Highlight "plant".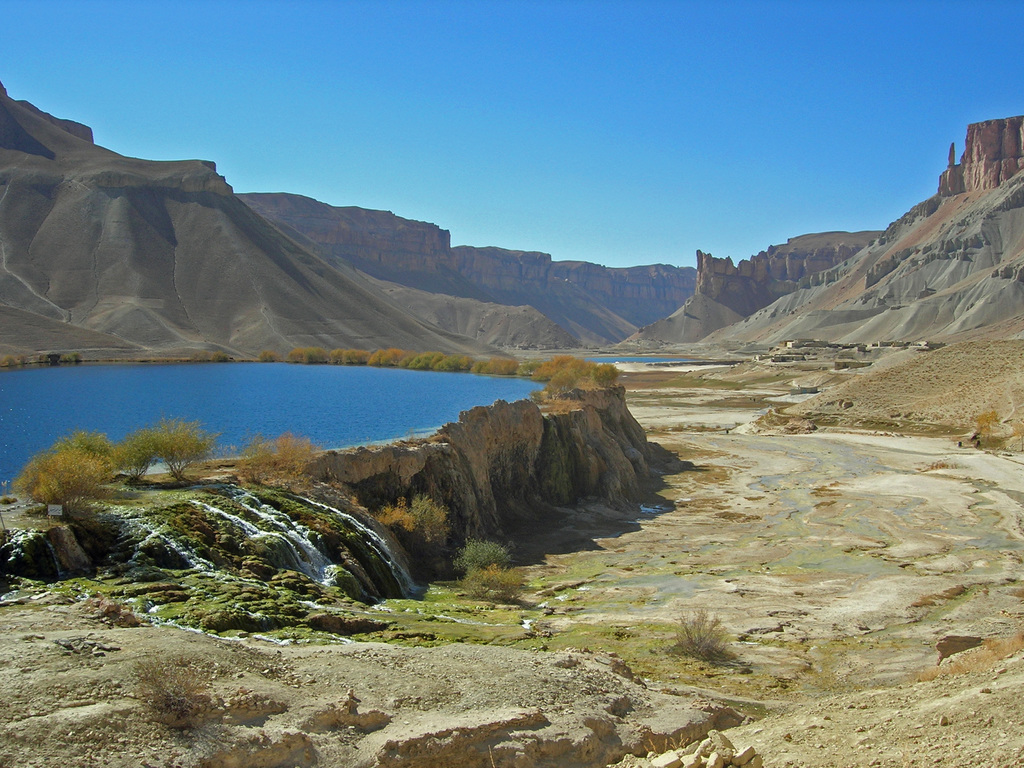
Highlighted region: select_region(126, 639, 232, 723).
